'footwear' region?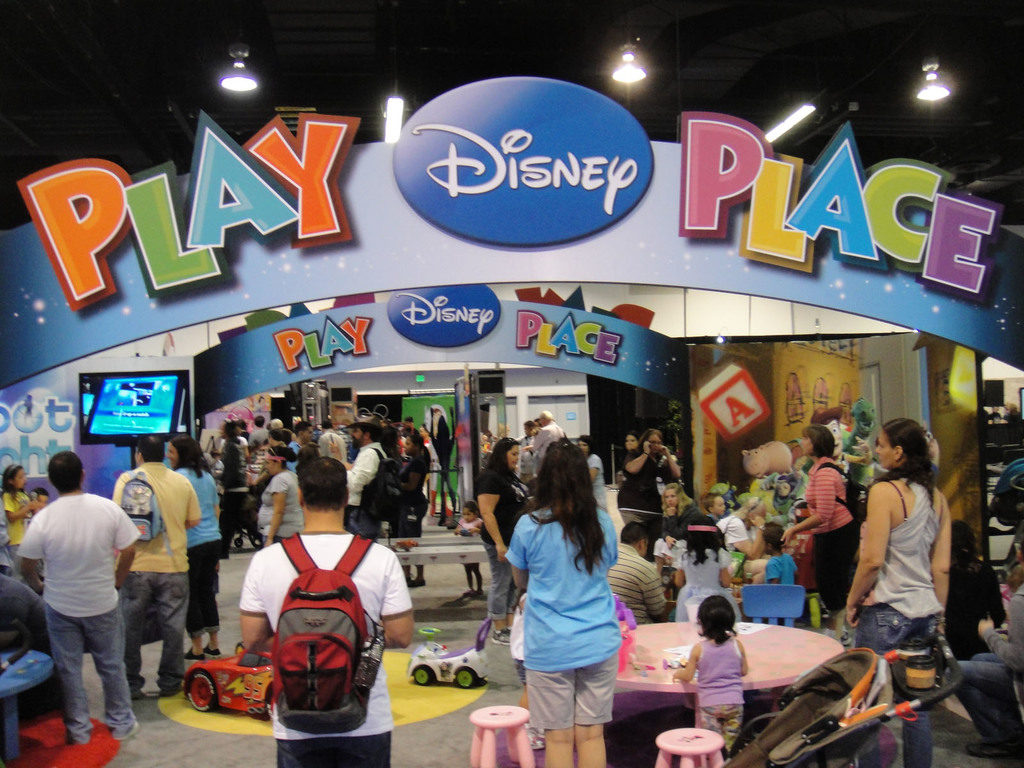
l=113, t=719, r=143, b=747
